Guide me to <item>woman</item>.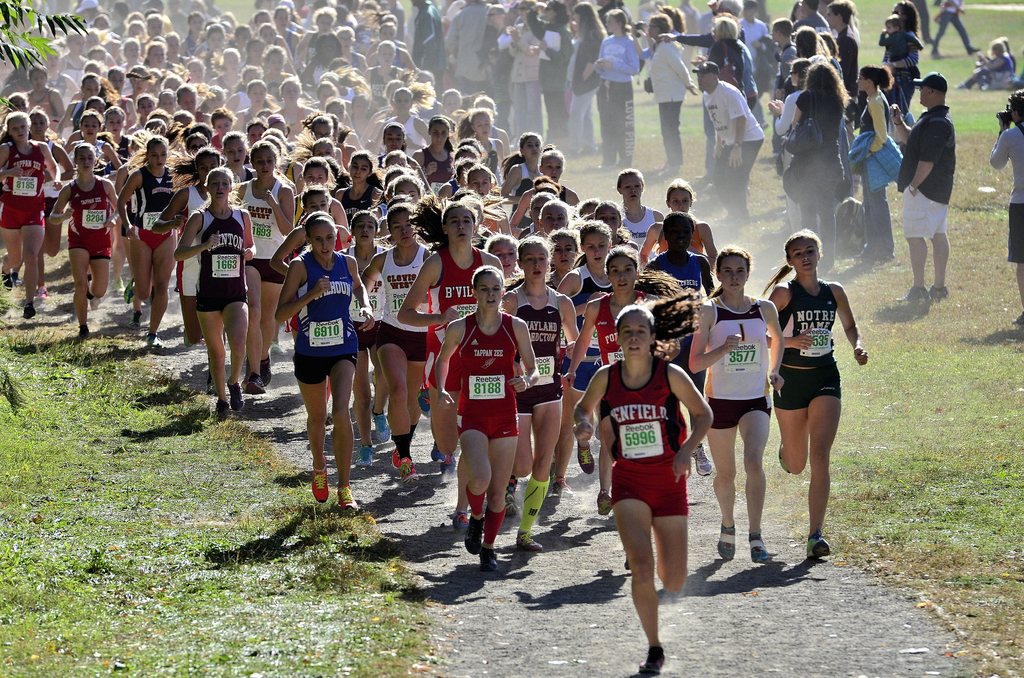
Guidance: select_region(854, 66, 899, 264).
